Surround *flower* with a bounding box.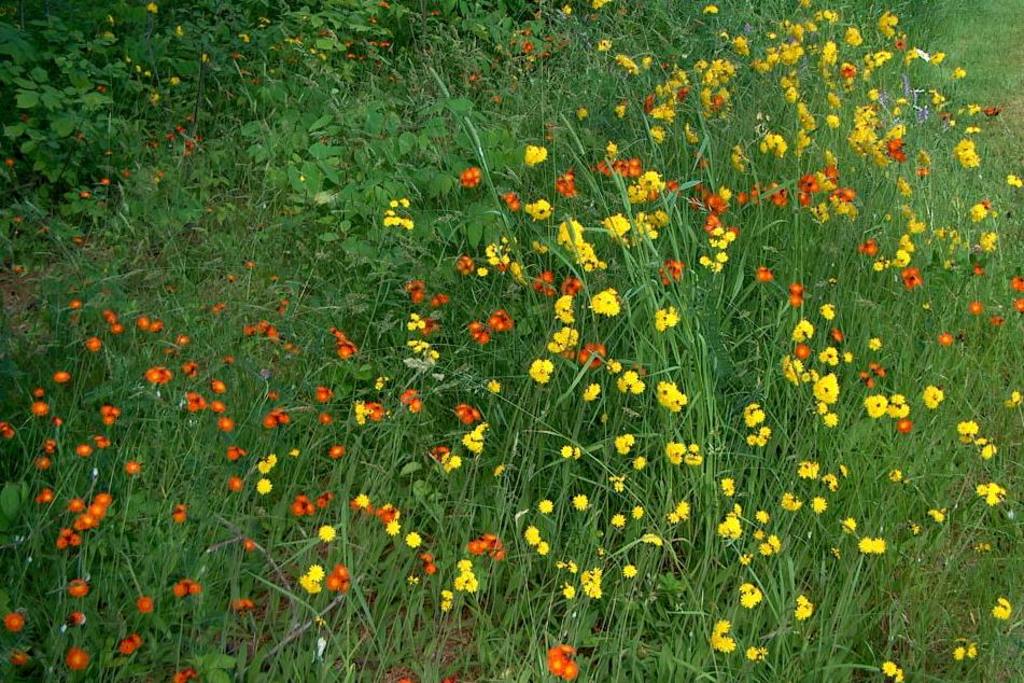
{"x1": 990, "y1": 598, "x2": 1013, "y2": 622}.
